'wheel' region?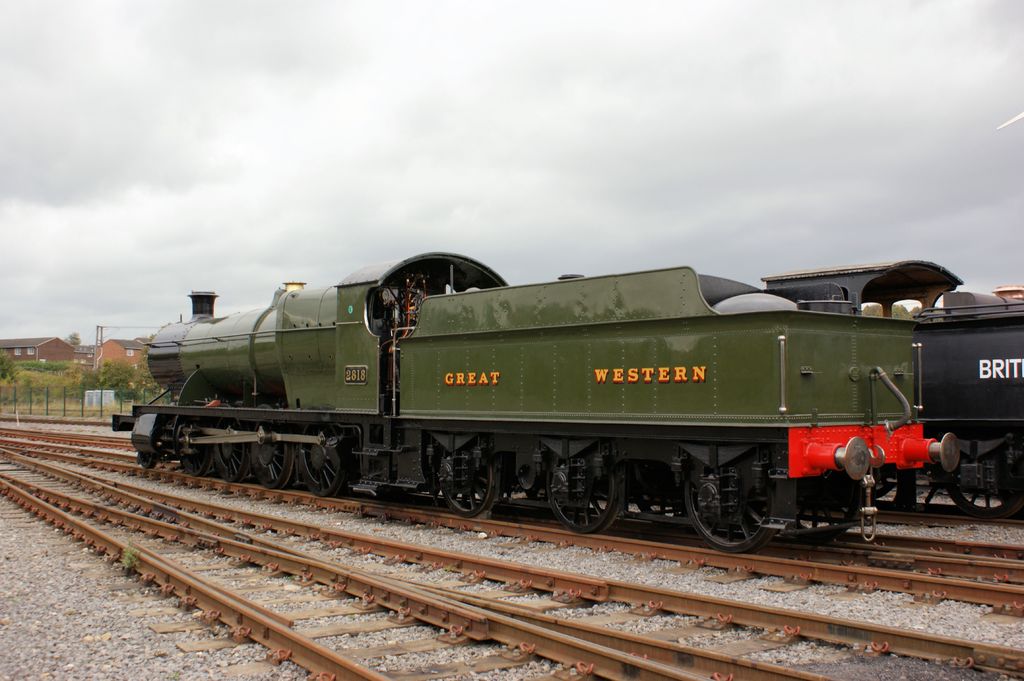
region(252, 405, 293, 487)
